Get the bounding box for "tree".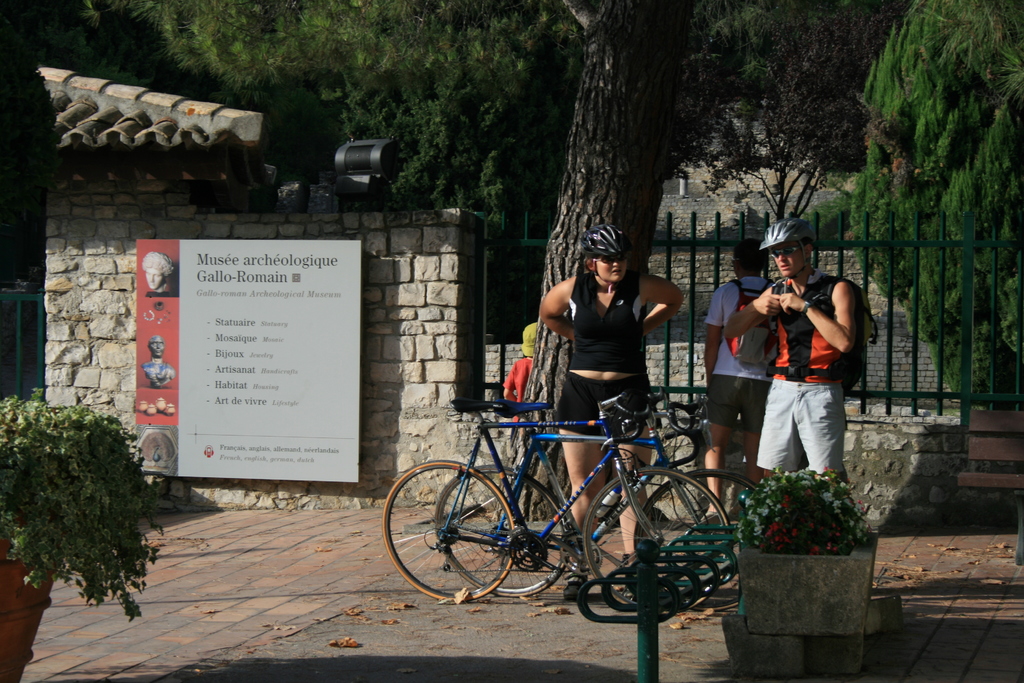
10 375 163 619.
